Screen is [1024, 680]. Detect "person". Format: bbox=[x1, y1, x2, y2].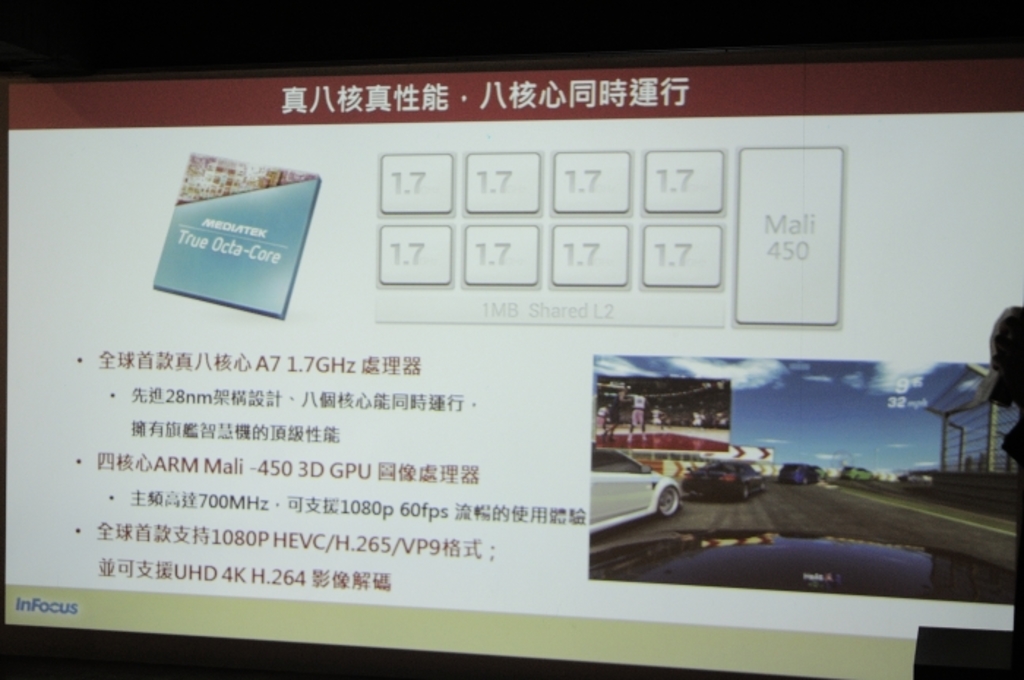
bbox=[623, 390, 648, 445].
